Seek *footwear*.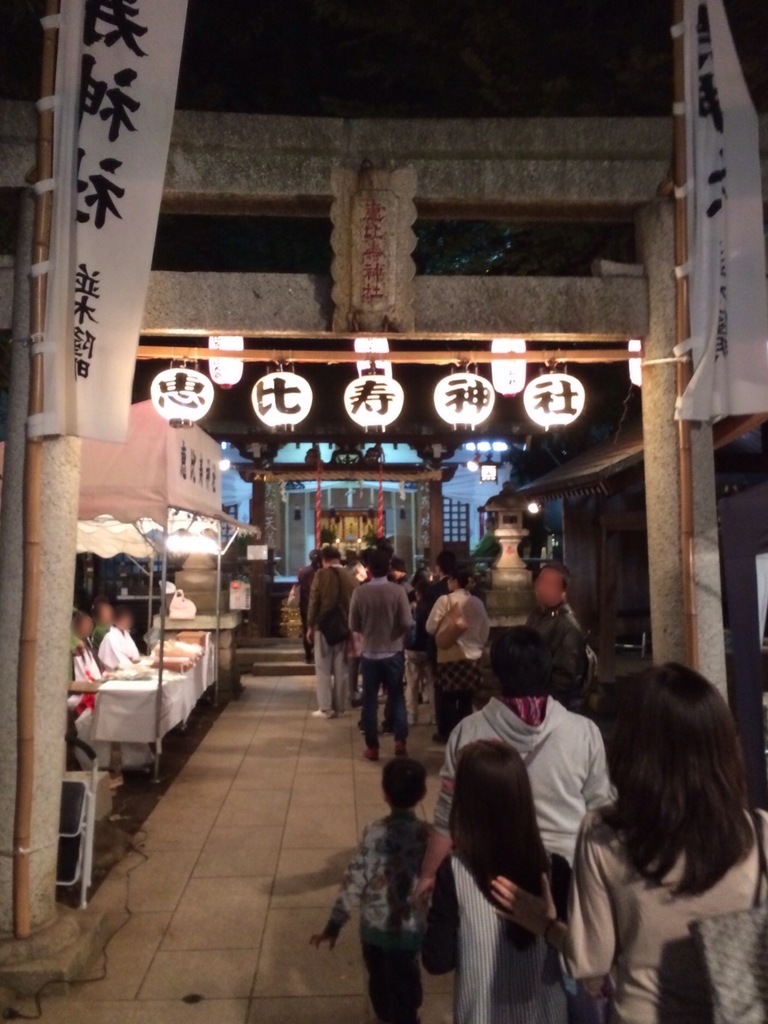
[308, 708, 337, 720].
